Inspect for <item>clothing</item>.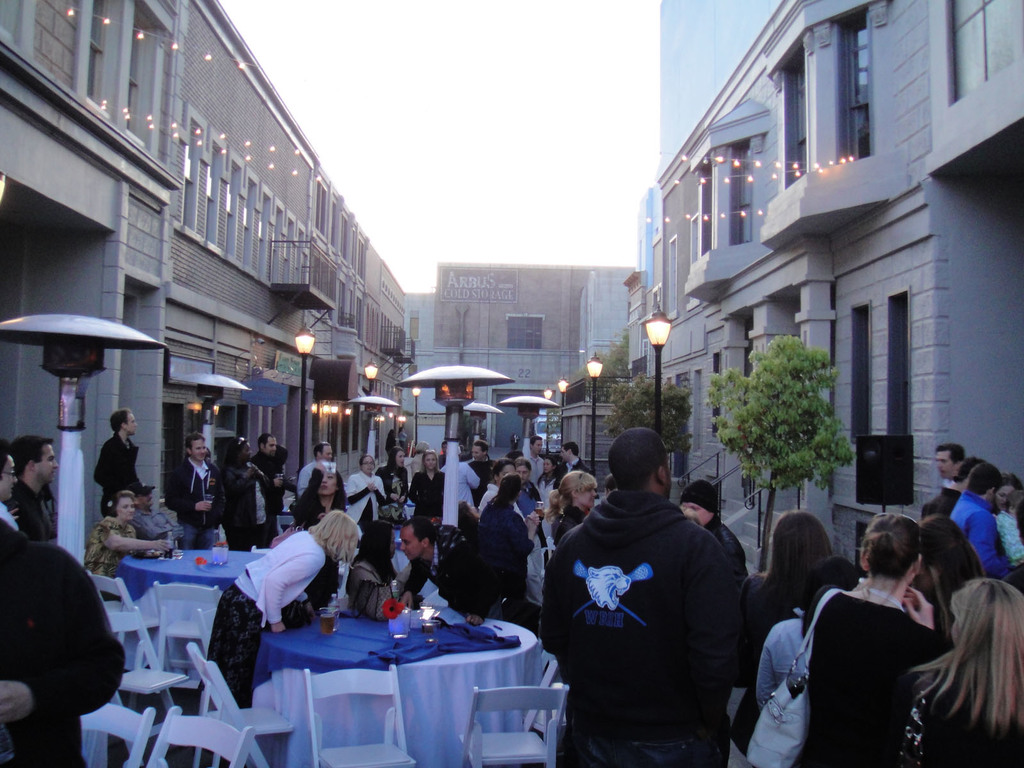
Inspection: rect(703, 515, 749, 579).
